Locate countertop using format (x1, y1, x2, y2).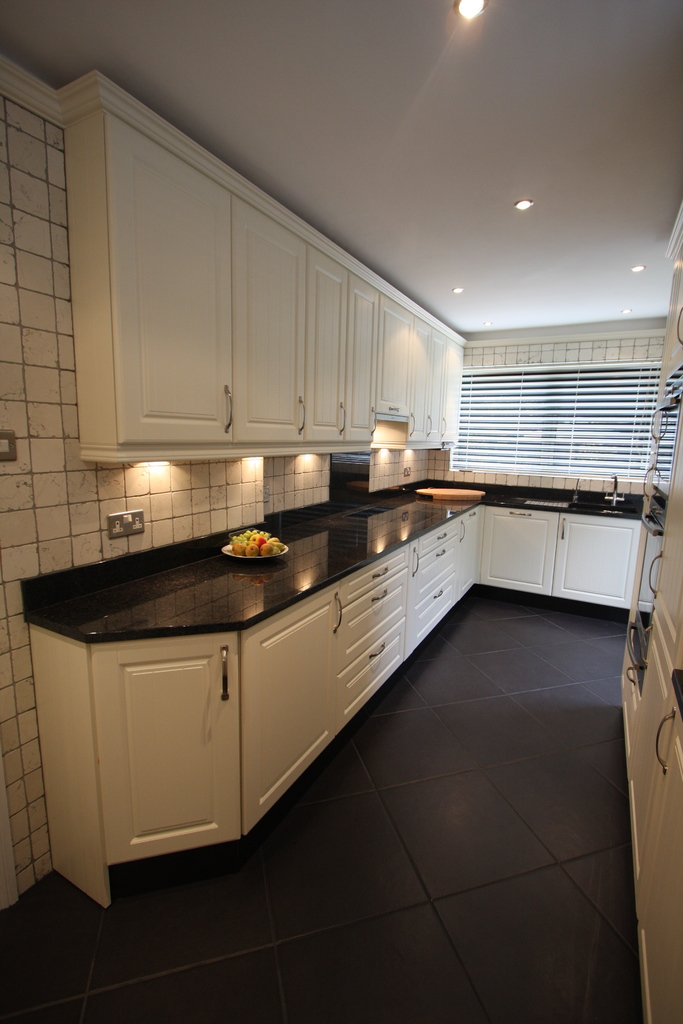
(15, 472, 663, 644).
